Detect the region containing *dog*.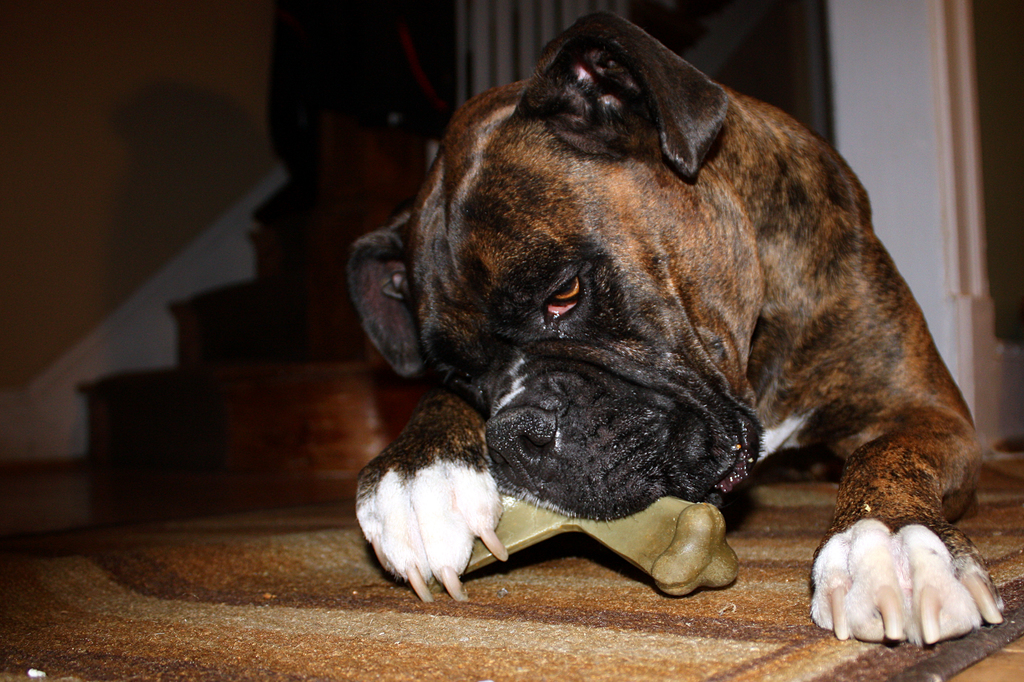
locate(350, 4, 1009, 645).
